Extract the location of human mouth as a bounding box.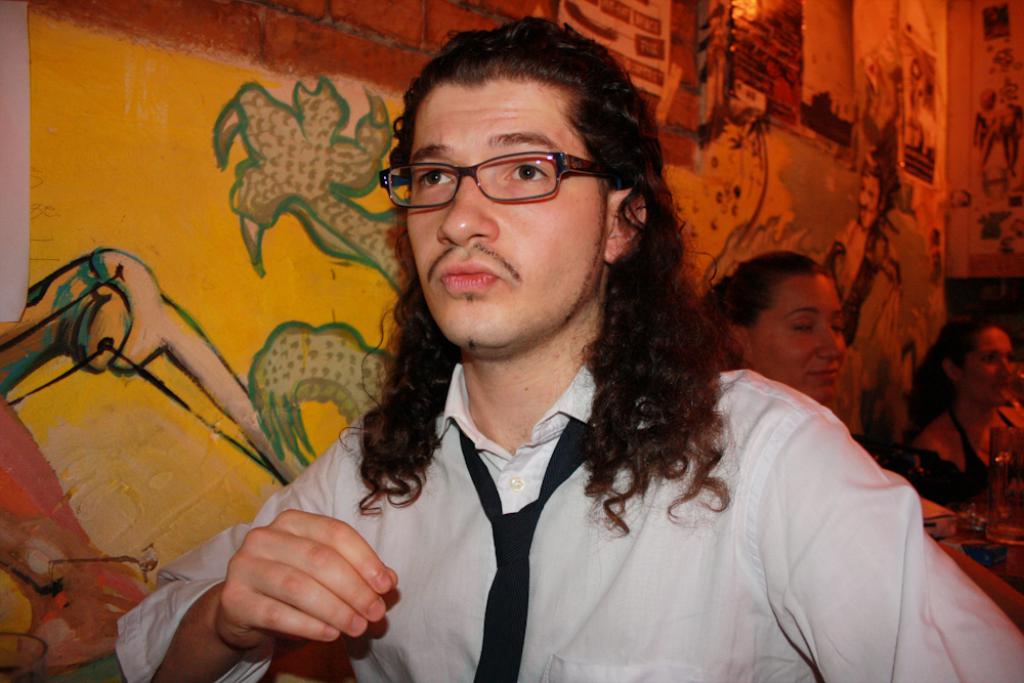
814 369 840 387.
